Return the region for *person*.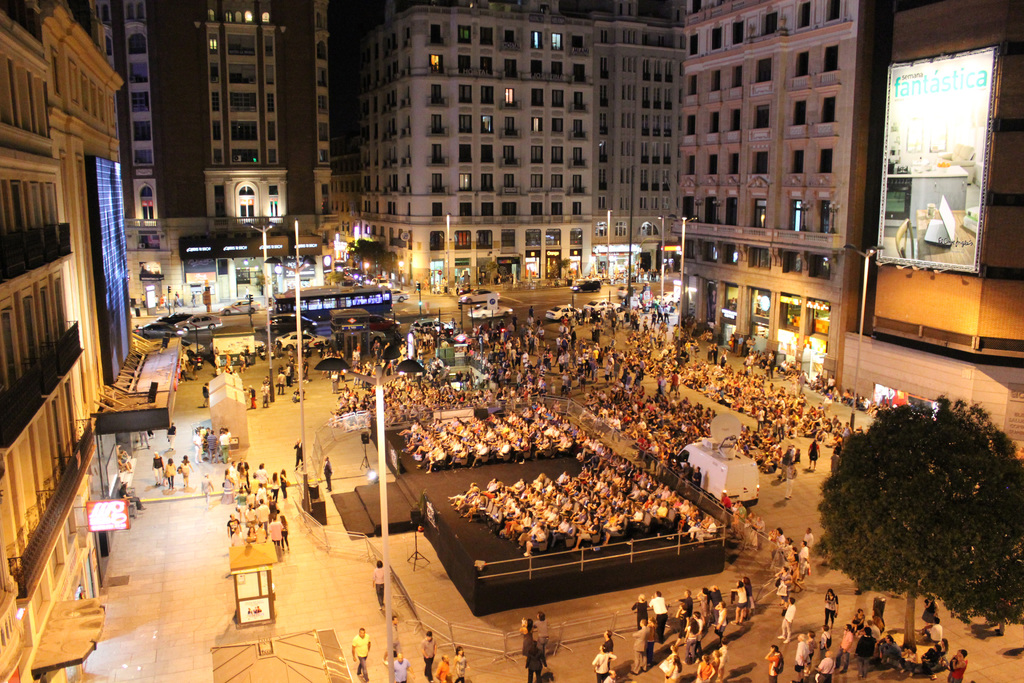
select_region(244, 460, 264, 488).
